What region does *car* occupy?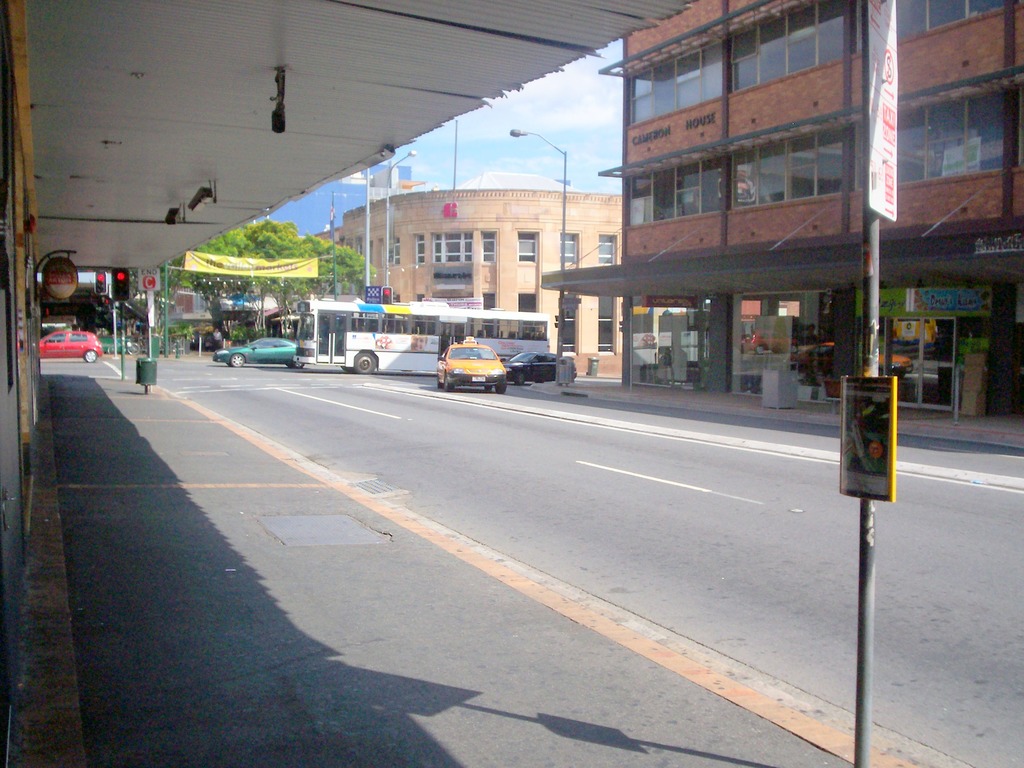
210/336/308/367.
